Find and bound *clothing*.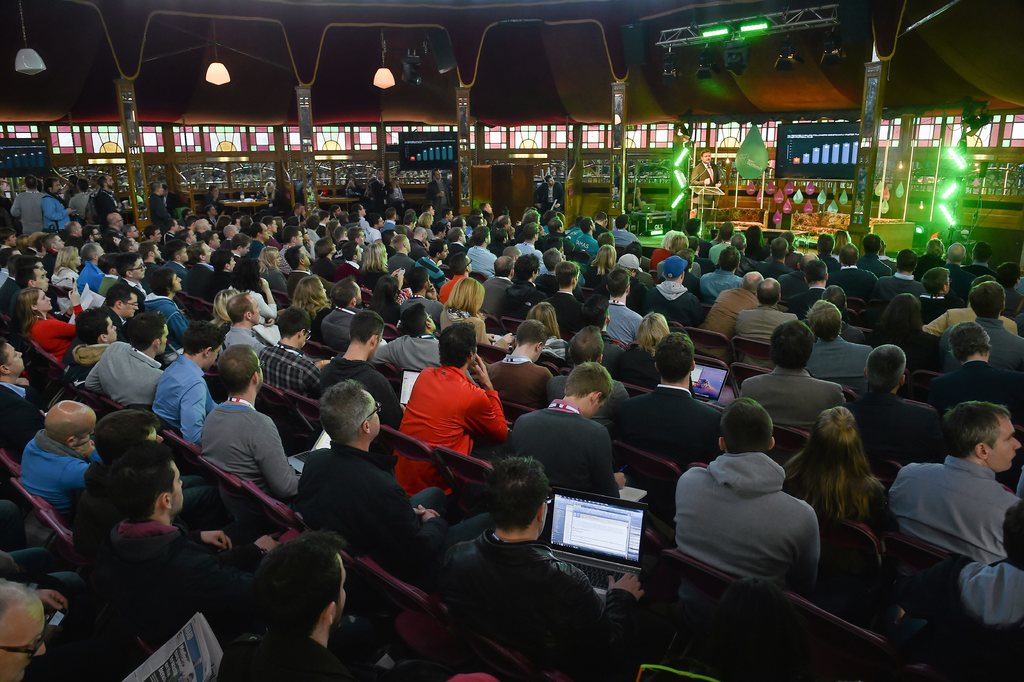
Bound: (x1=700, y1=290, x2=764, y2=342).
